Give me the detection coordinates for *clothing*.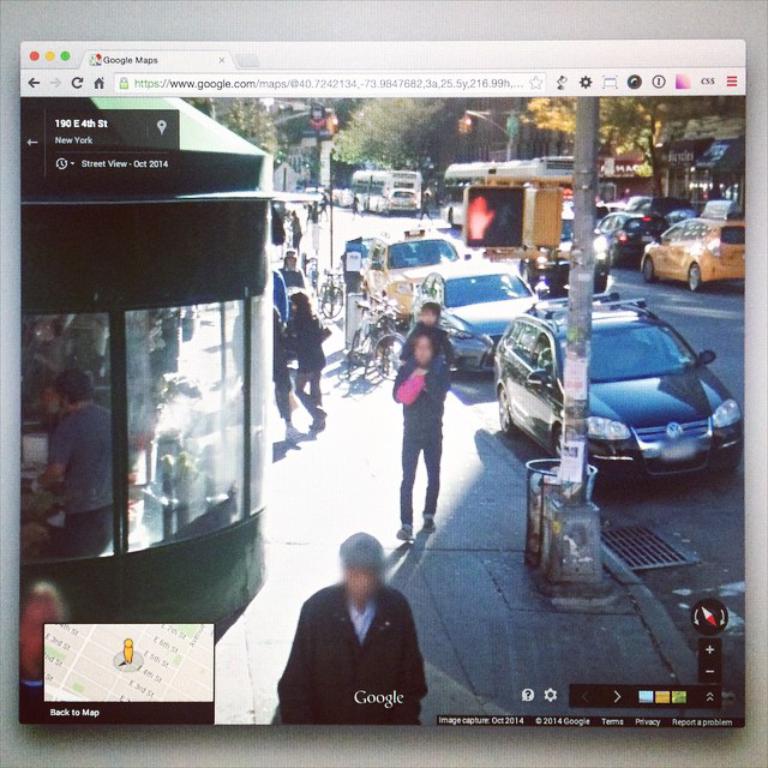
locate(280, 263, 301, 312).
